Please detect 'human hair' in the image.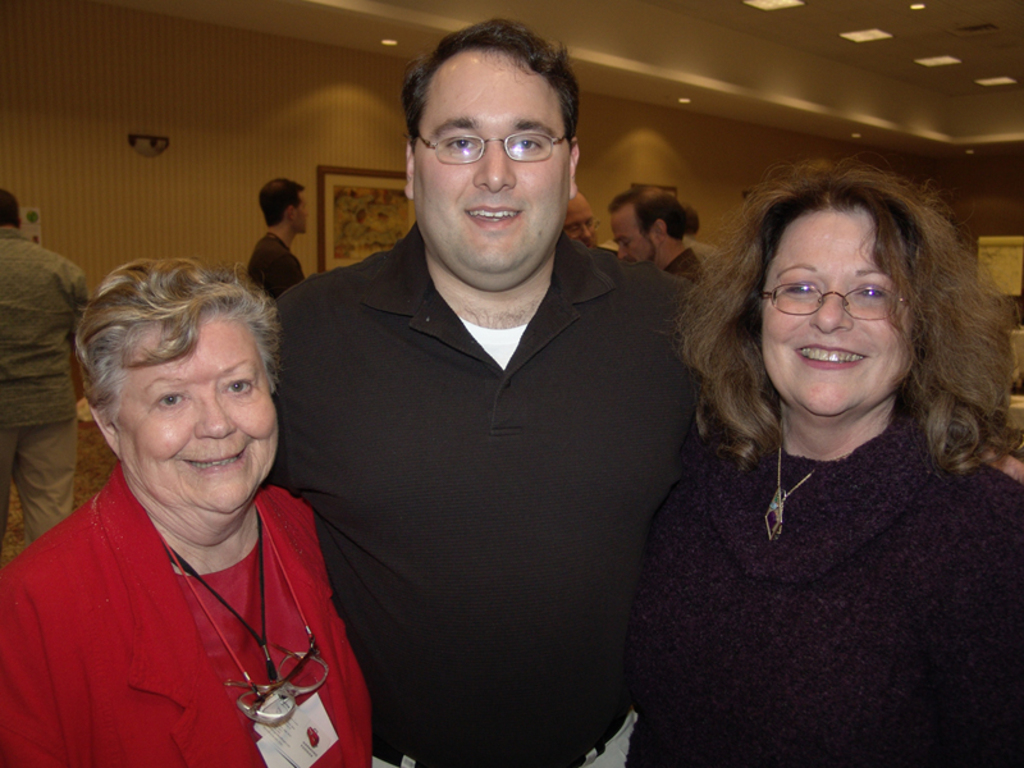
[402,22,581,157].
